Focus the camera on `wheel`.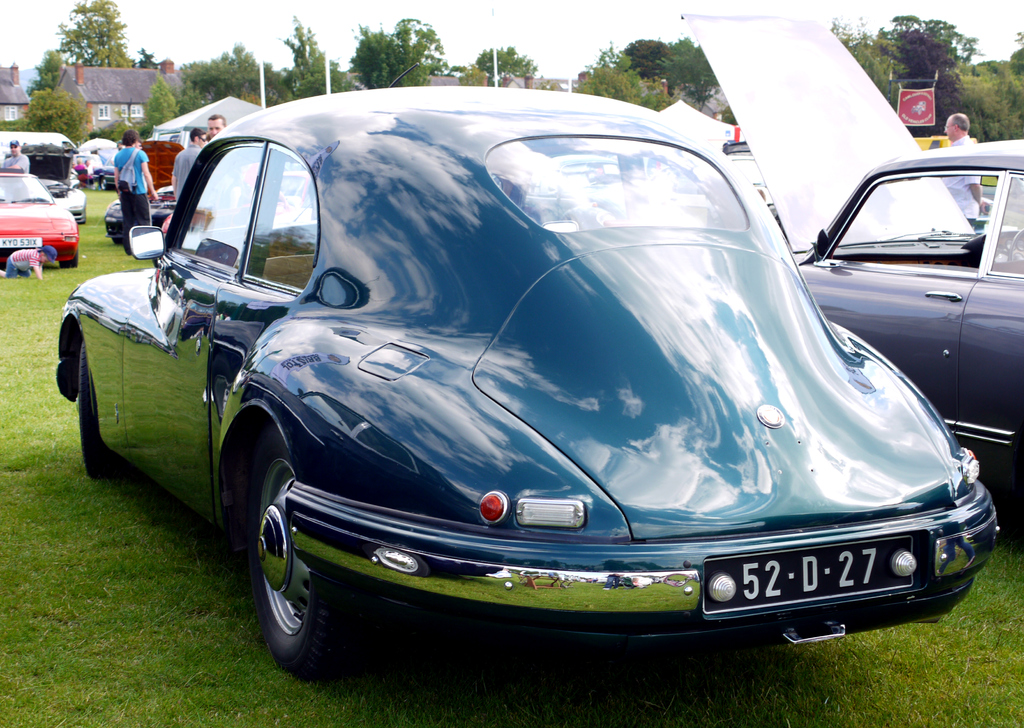
Focus region: locate(81, 343, 116, 478).
